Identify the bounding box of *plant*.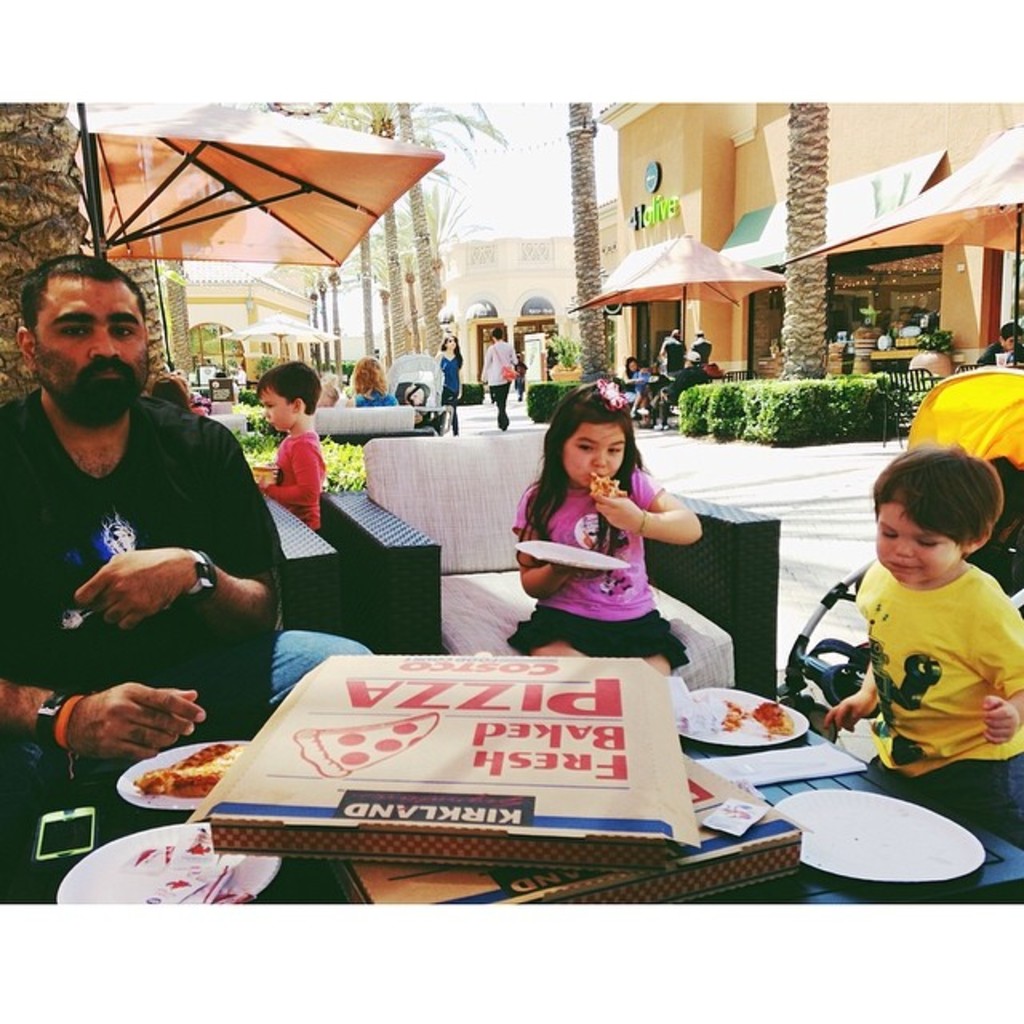
bbox(237, 434, 365, 490).
